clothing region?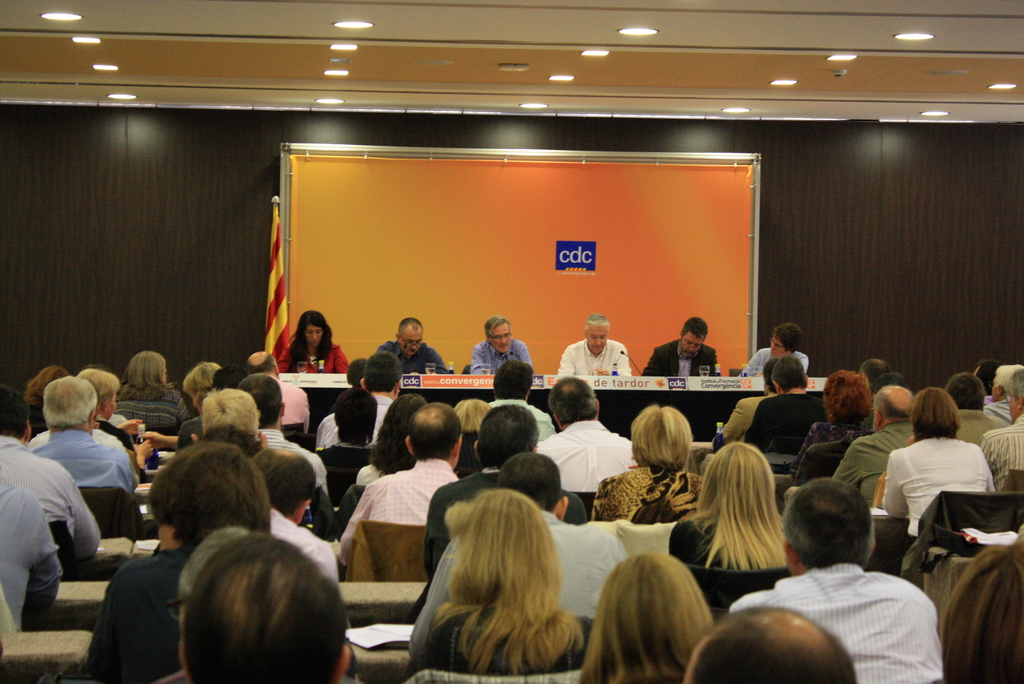
box=[829, 422, 905, 492]
